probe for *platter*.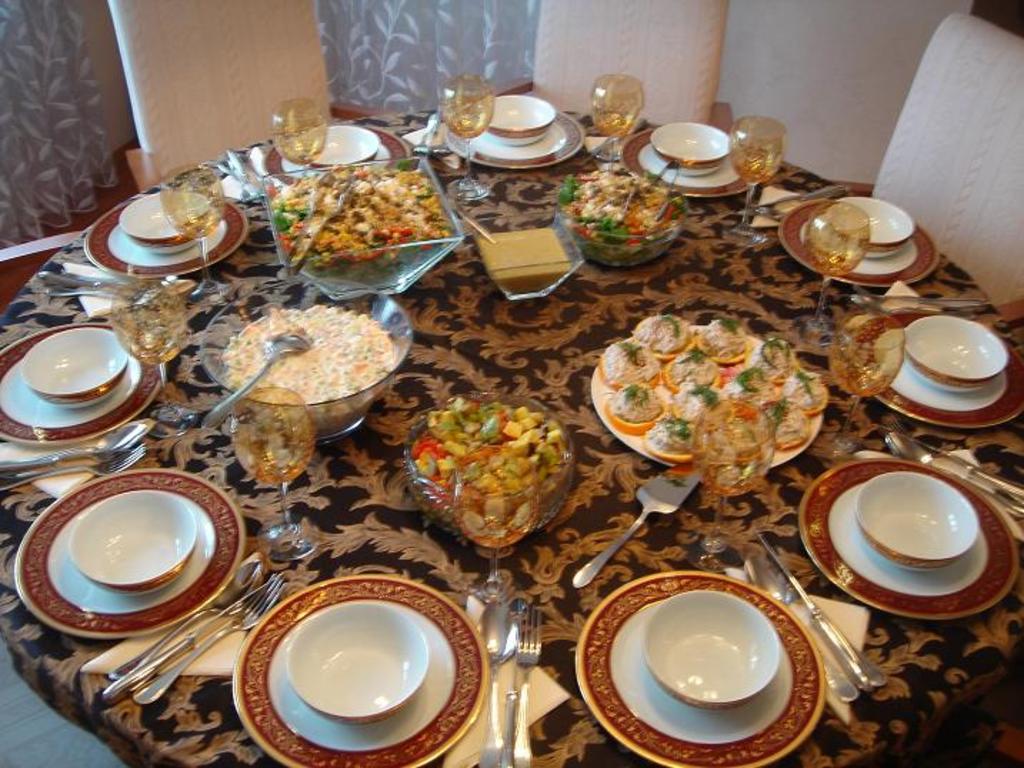
Probe result: <region>14, 471, 243, 640</region>.
